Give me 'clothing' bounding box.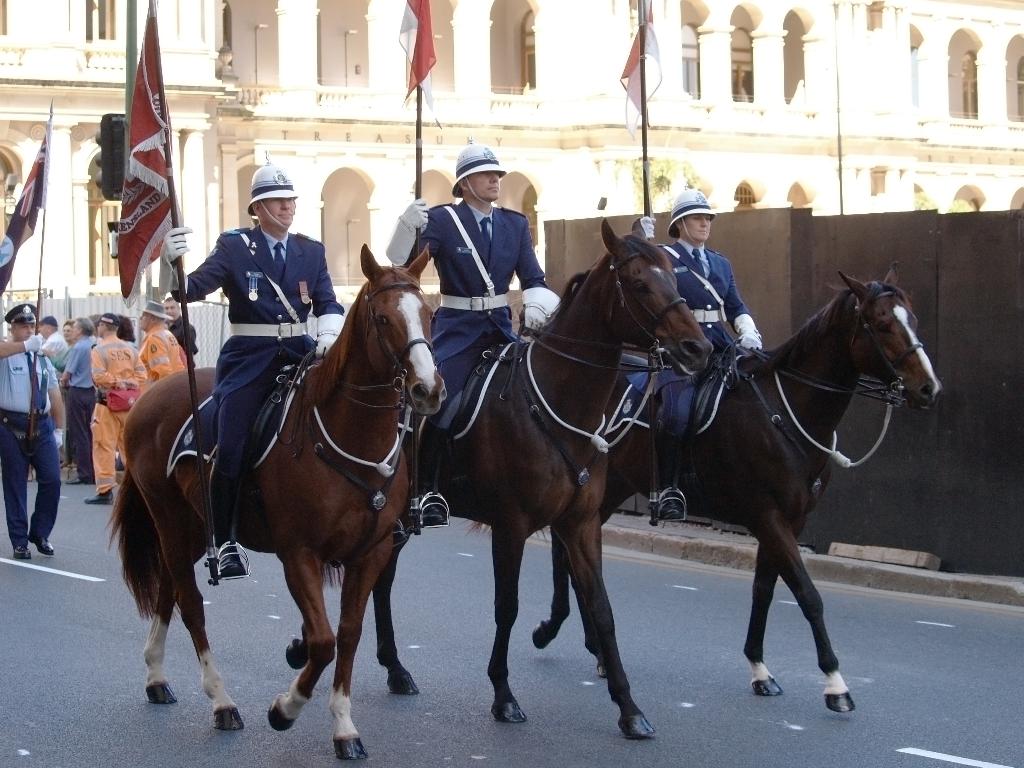
(44,323,77,368).
